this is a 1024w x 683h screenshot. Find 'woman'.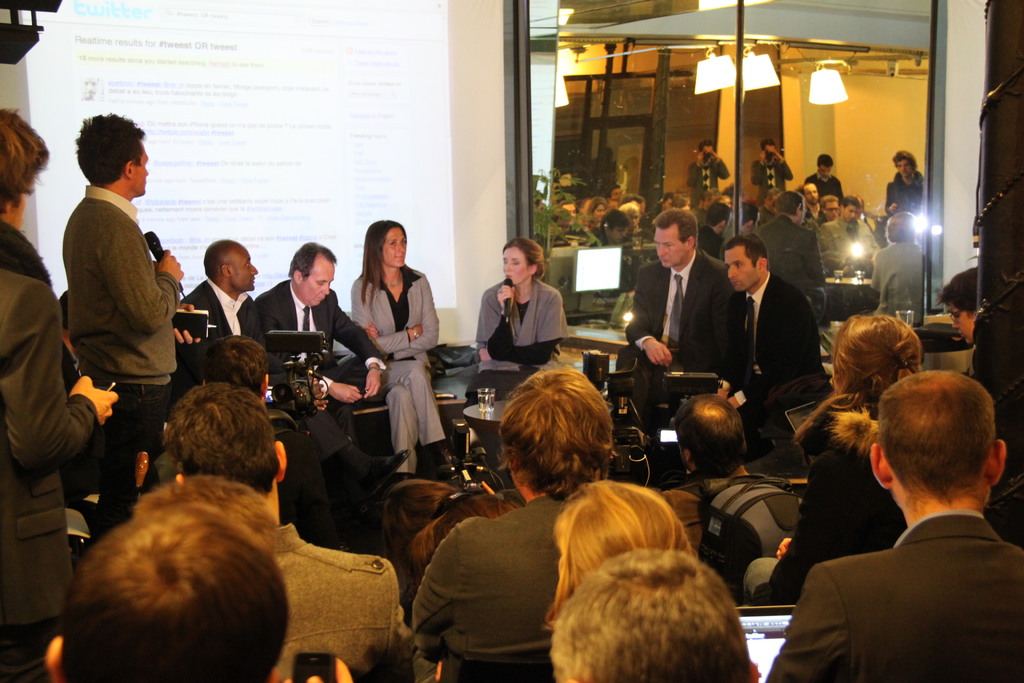
Bounding box: 672,192,691,210.
